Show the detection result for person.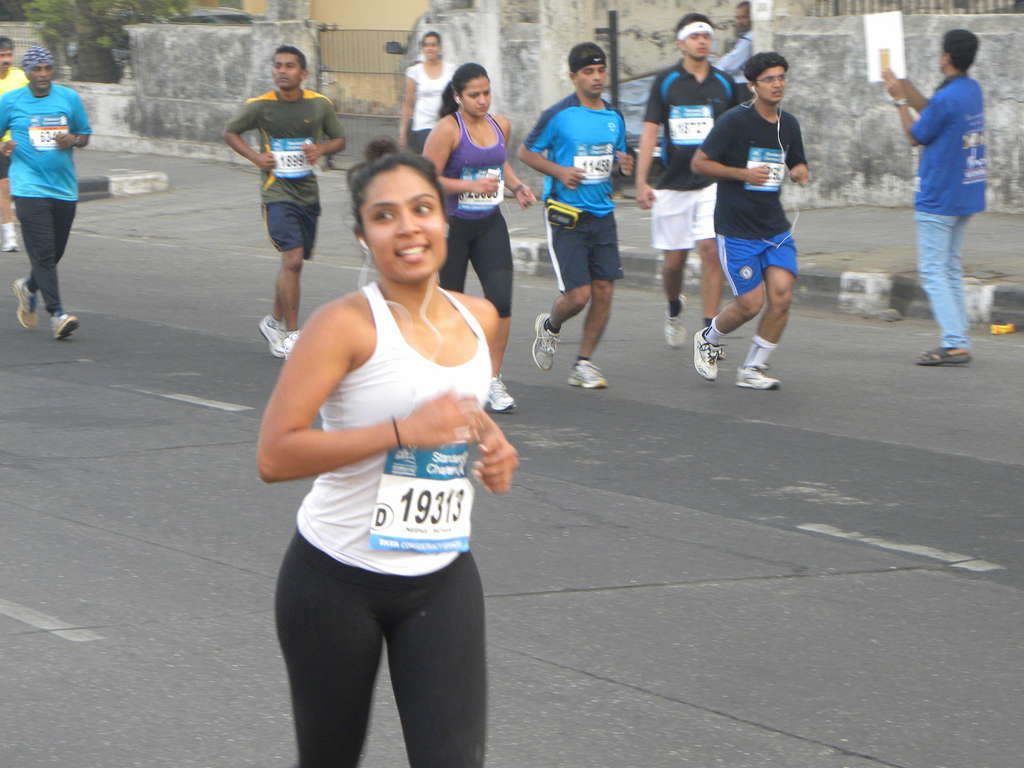
box(694, 53, 811, 380).
